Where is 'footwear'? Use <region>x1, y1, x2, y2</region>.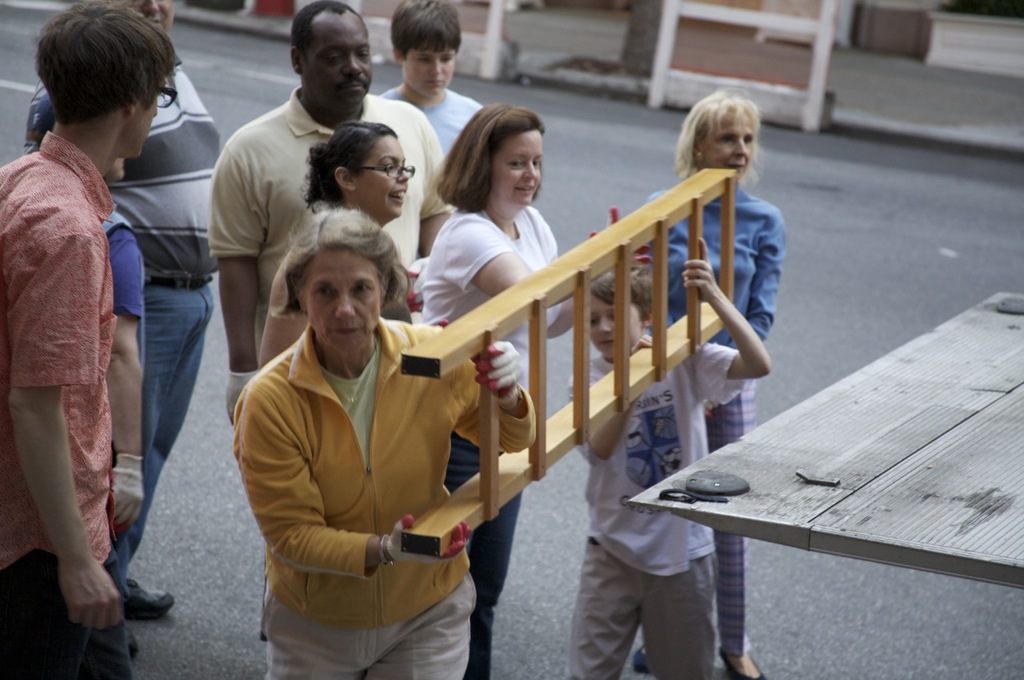
<region>122, 581, 174, 622</region>.
